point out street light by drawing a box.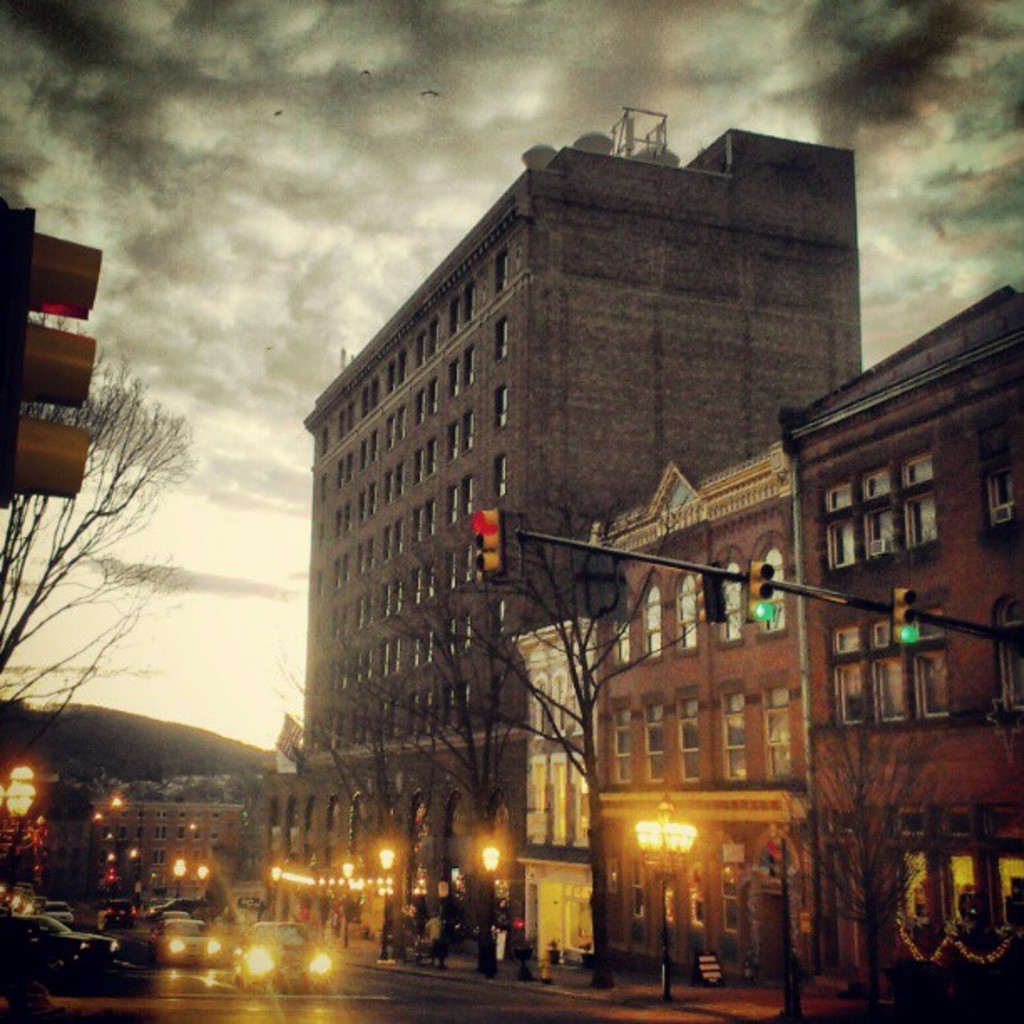
x1=474, y1=833, x2=519, y2=974.
